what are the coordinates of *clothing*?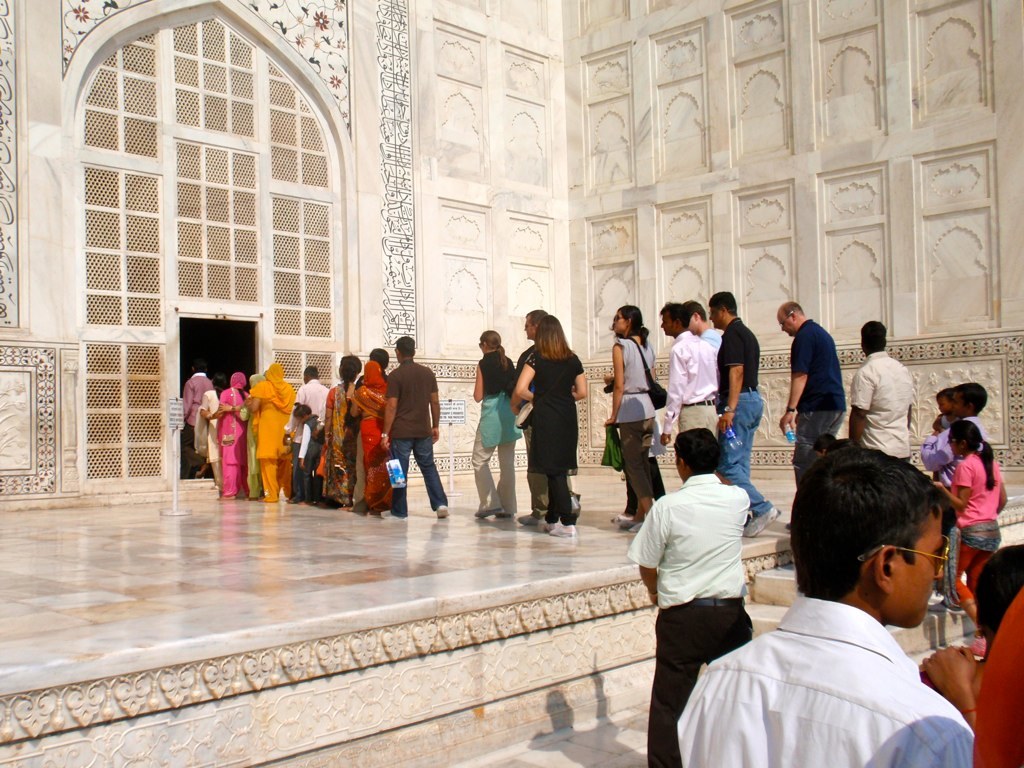
box=[946, 451, 1002, 606].
